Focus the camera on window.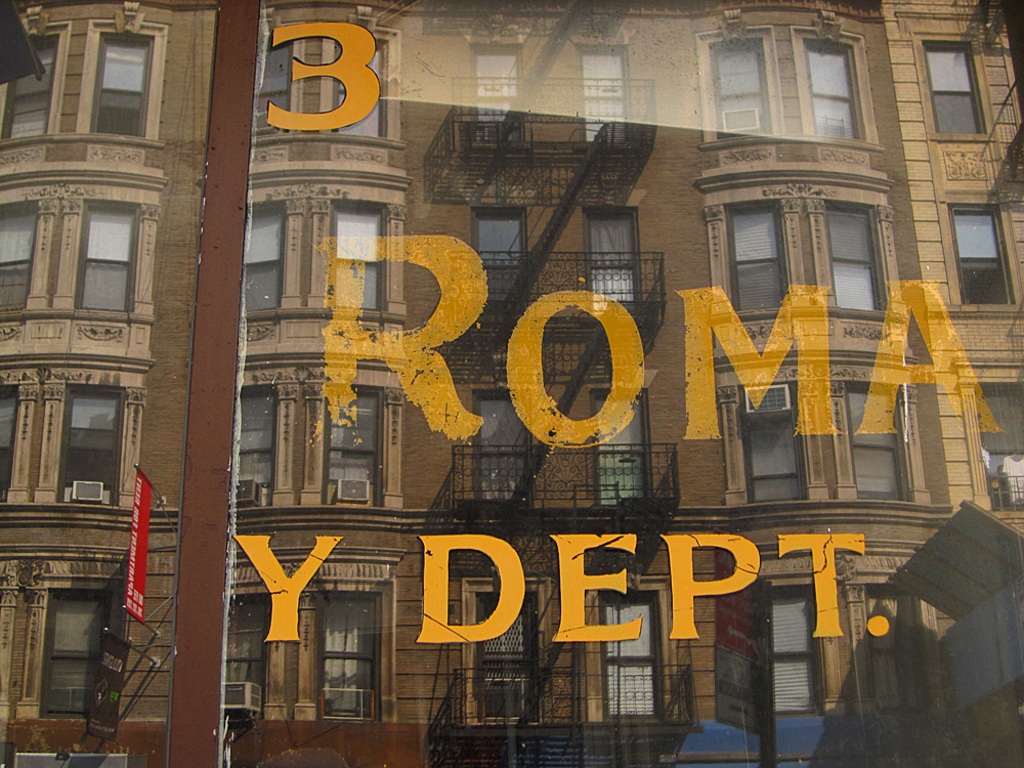
Focus region: <box>236,195,293,321</box>.
